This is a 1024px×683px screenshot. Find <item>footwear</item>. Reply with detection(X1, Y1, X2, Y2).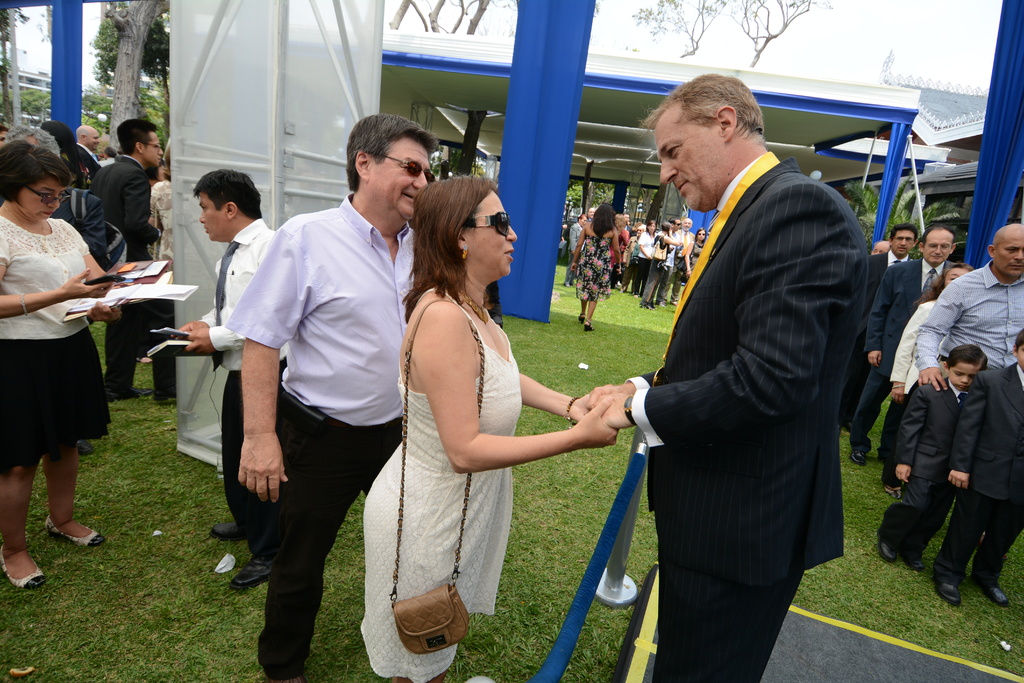
detection(209, 513, 237, 540).
